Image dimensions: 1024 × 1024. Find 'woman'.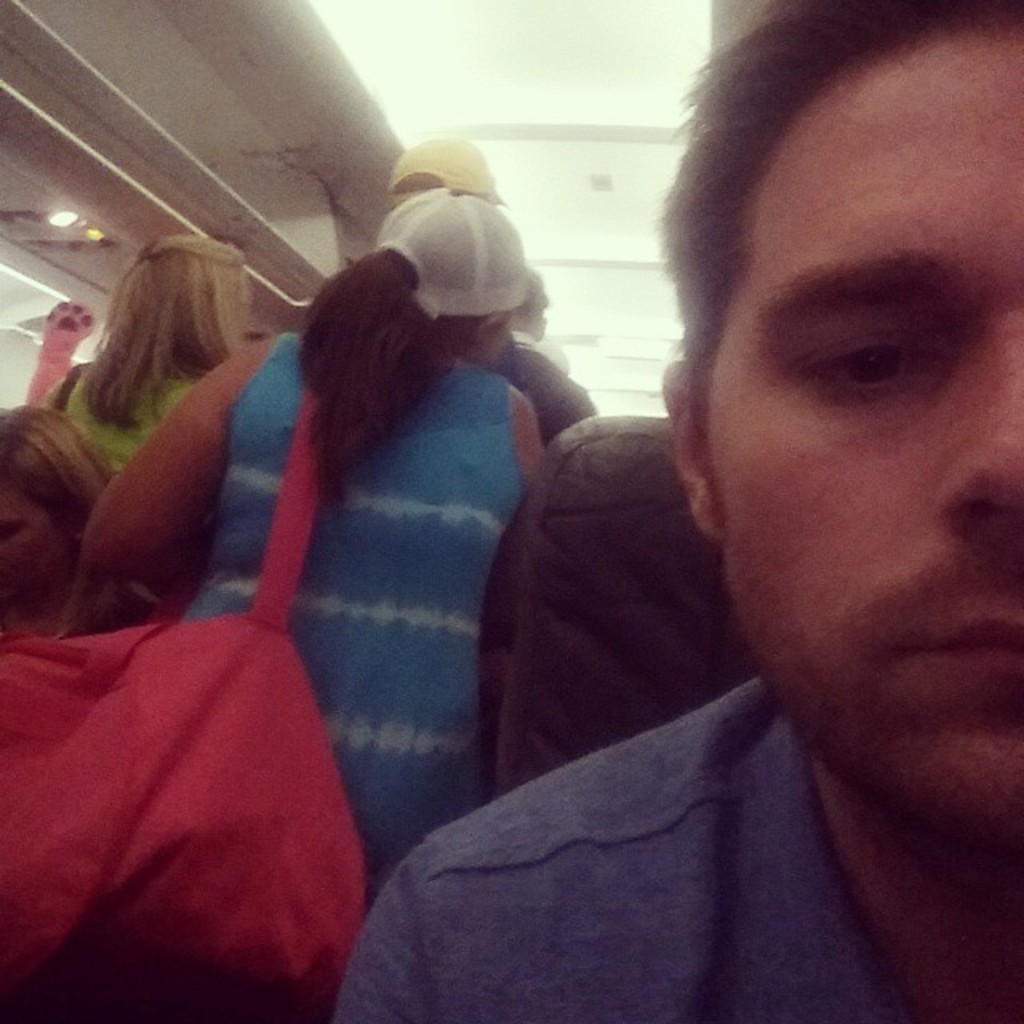
0:400:106:648.
